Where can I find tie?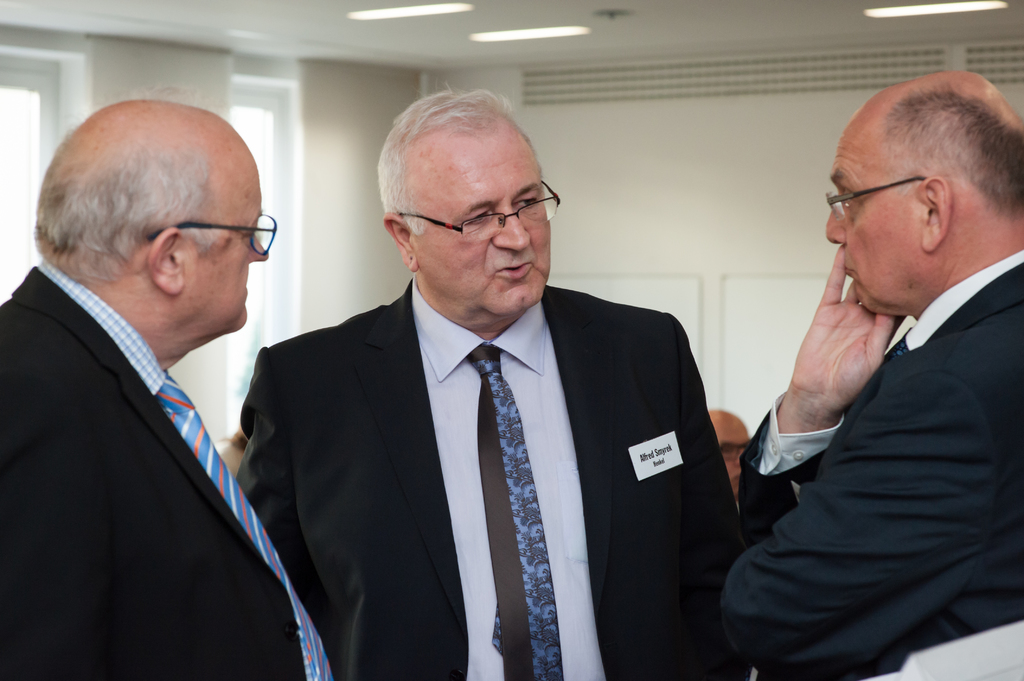
You can find it at Rect(465, 344, 562, 680).
